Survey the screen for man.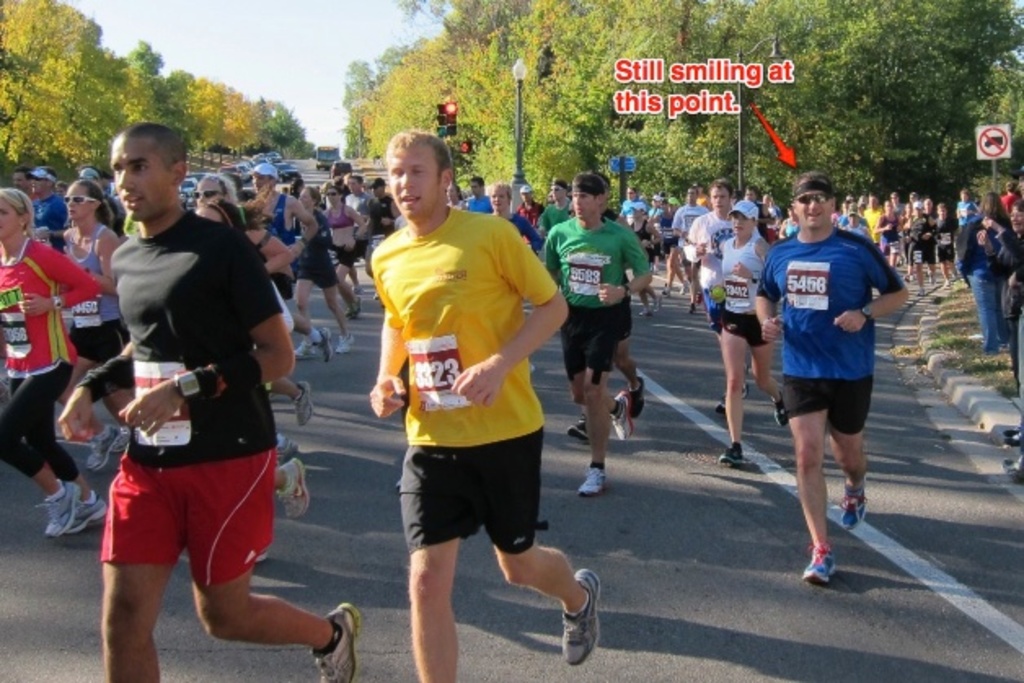
Survey found: crop(359, 142, 569, 670).
